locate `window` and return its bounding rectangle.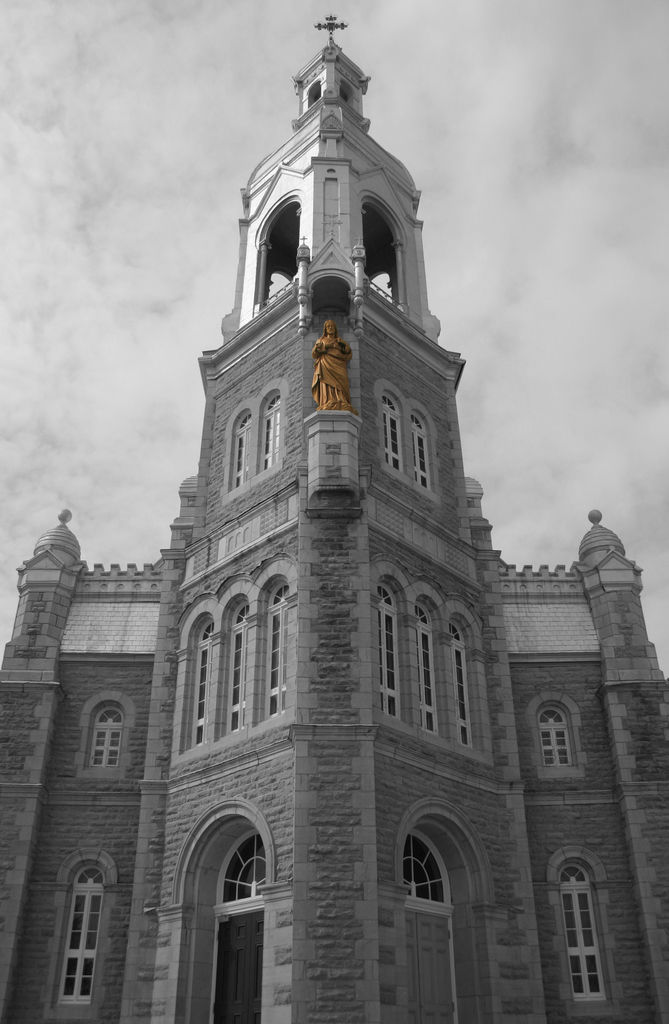
[377, 581, 401, 719].
